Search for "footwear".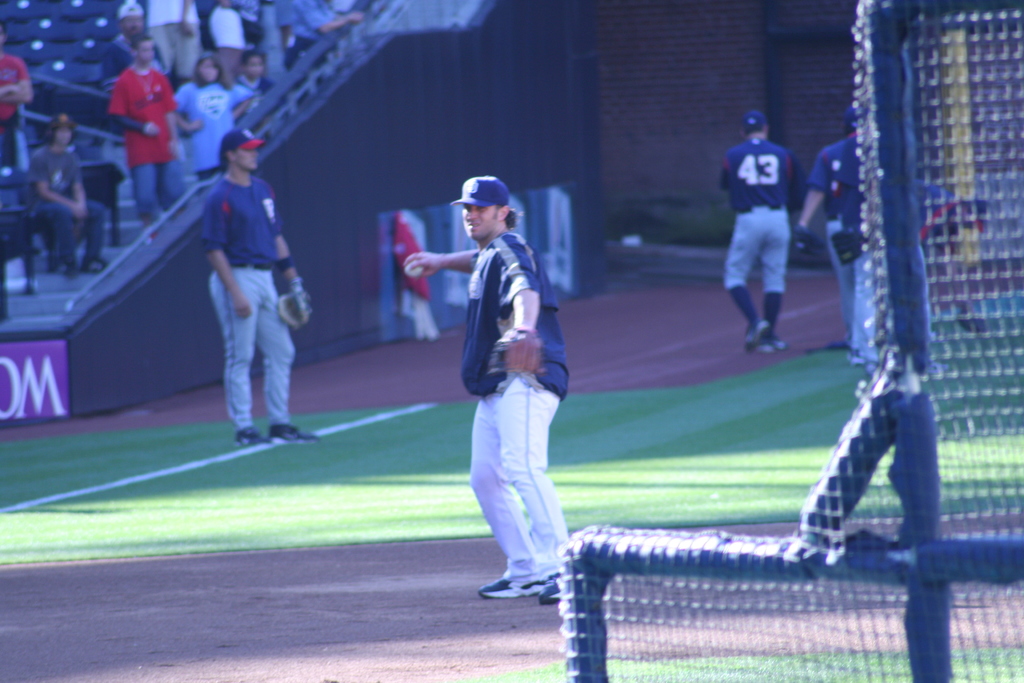
Found at l=473, t=573, r=546, b=600.
